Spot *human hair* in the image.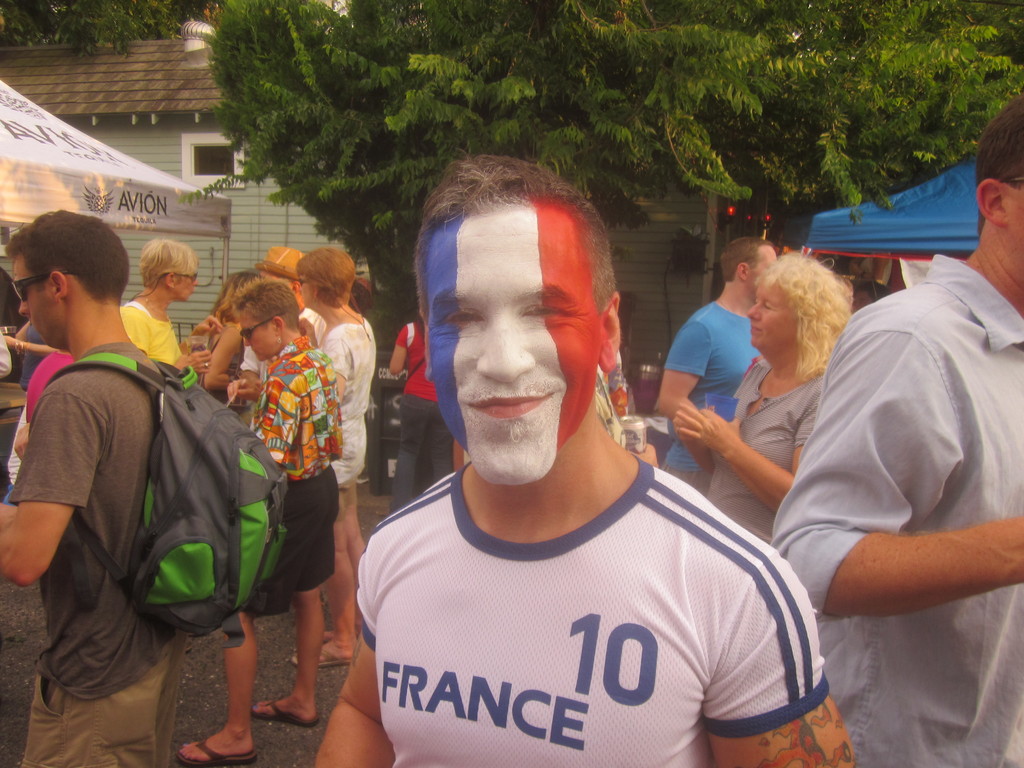
*human hair* found at bbox=(412, 155, 621, 325).
